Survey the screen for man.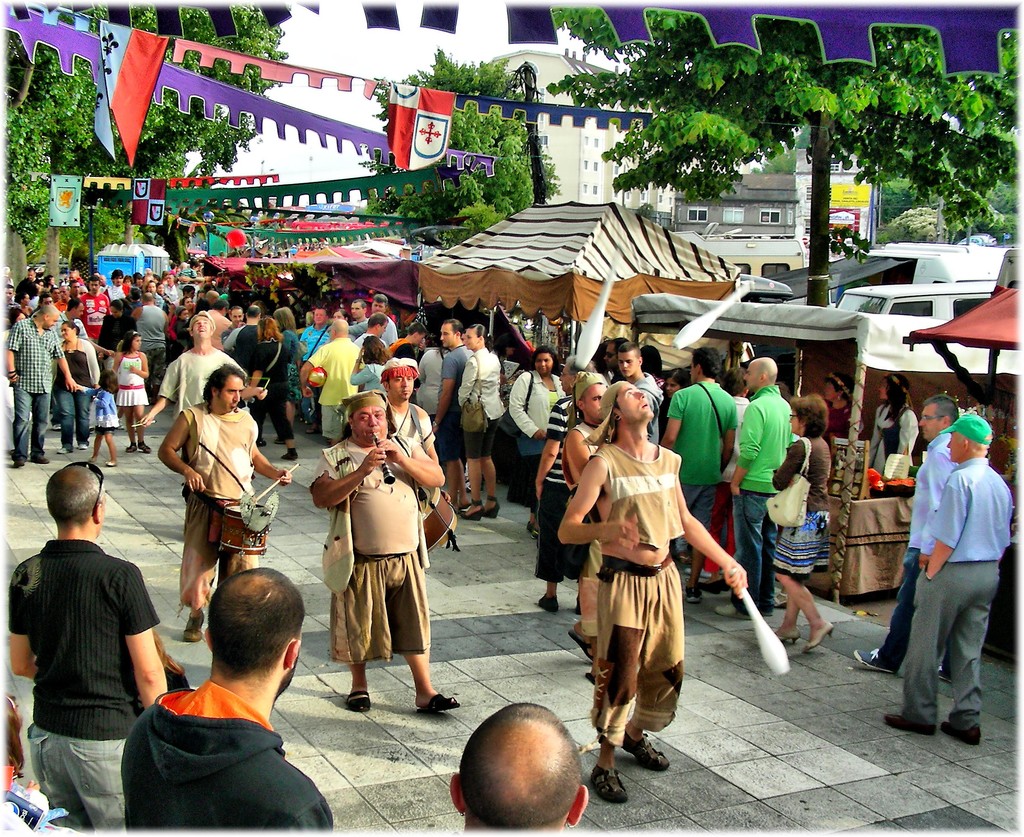
Survey found: crop(53, 282, 73, 309).
